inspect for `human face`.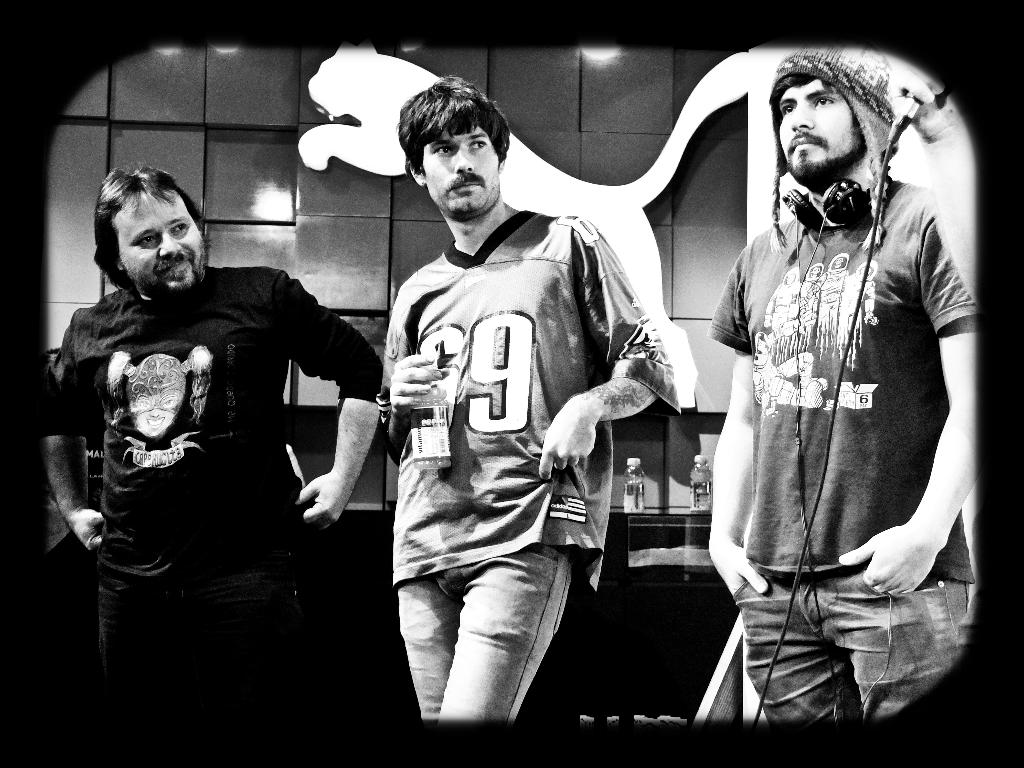
Inspection: (116, 186, 203, 292).
